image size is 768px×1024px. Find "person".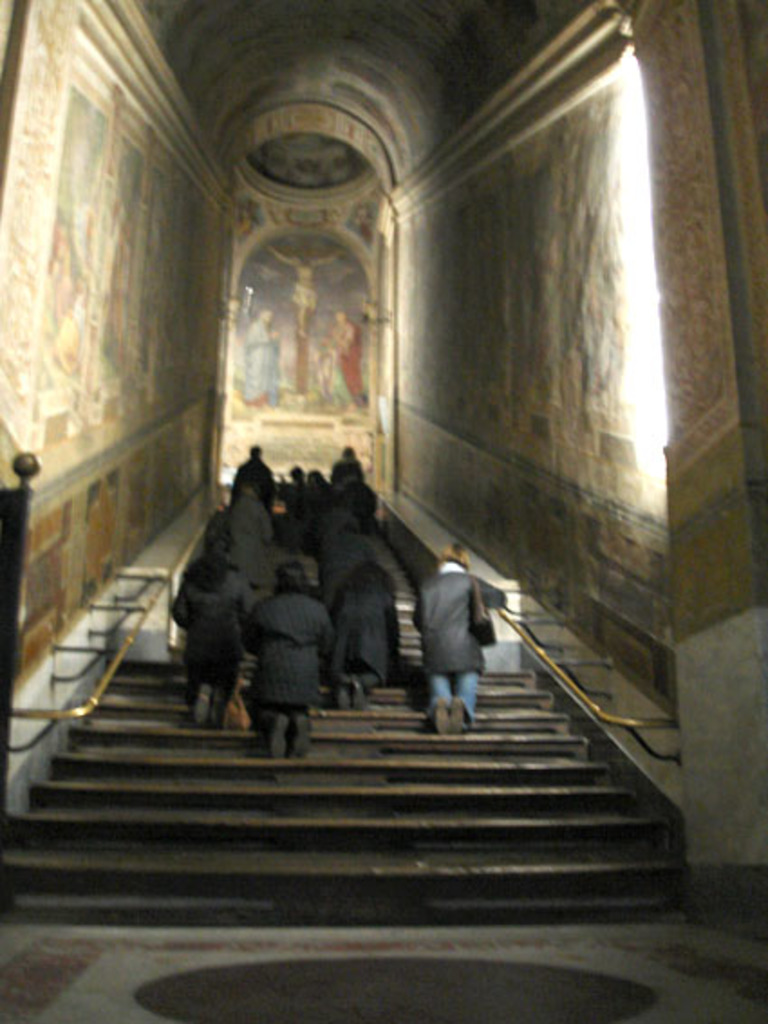
<box>419,542,482,740</box>.
